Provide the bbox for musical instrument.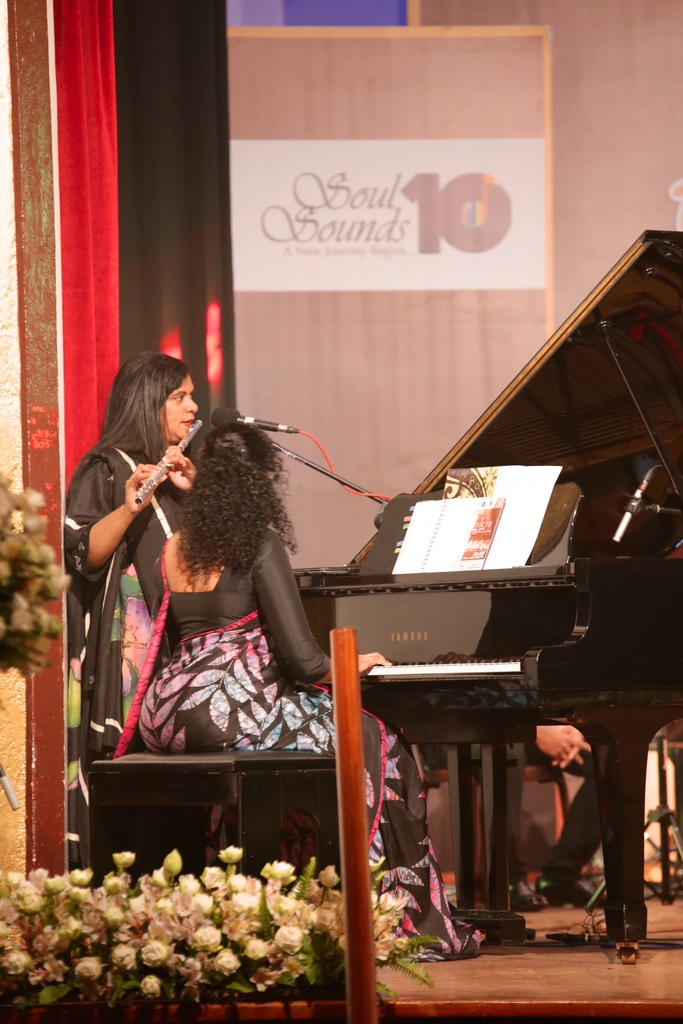
[left=127, top=413, right=215, bottom=499].
